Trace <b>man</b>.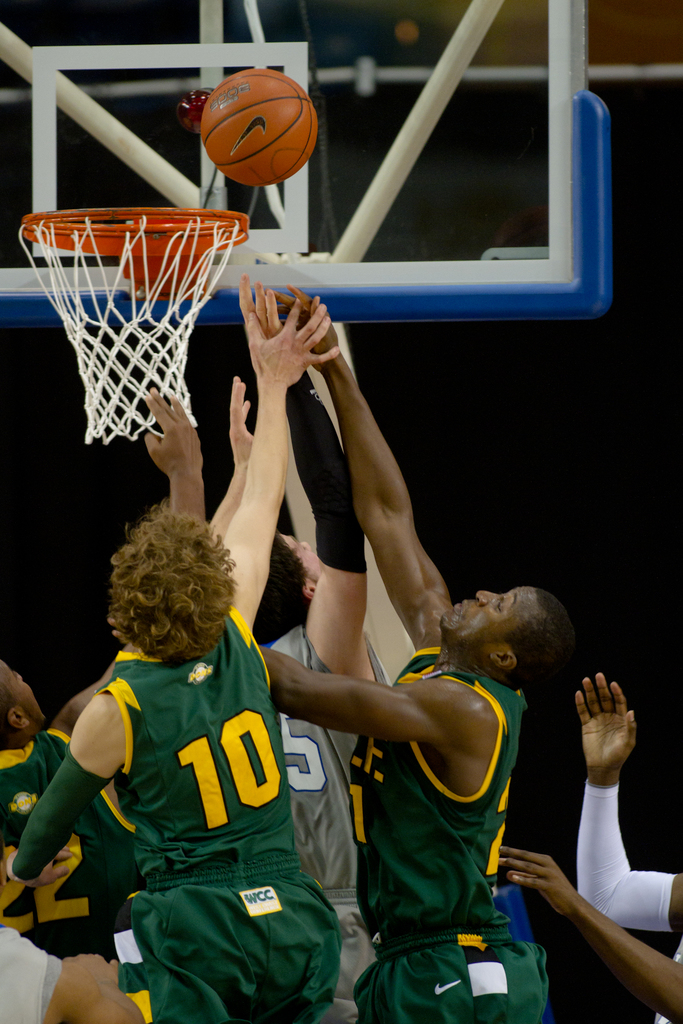
Traced to BBox(251, 323, 387, 1023).
